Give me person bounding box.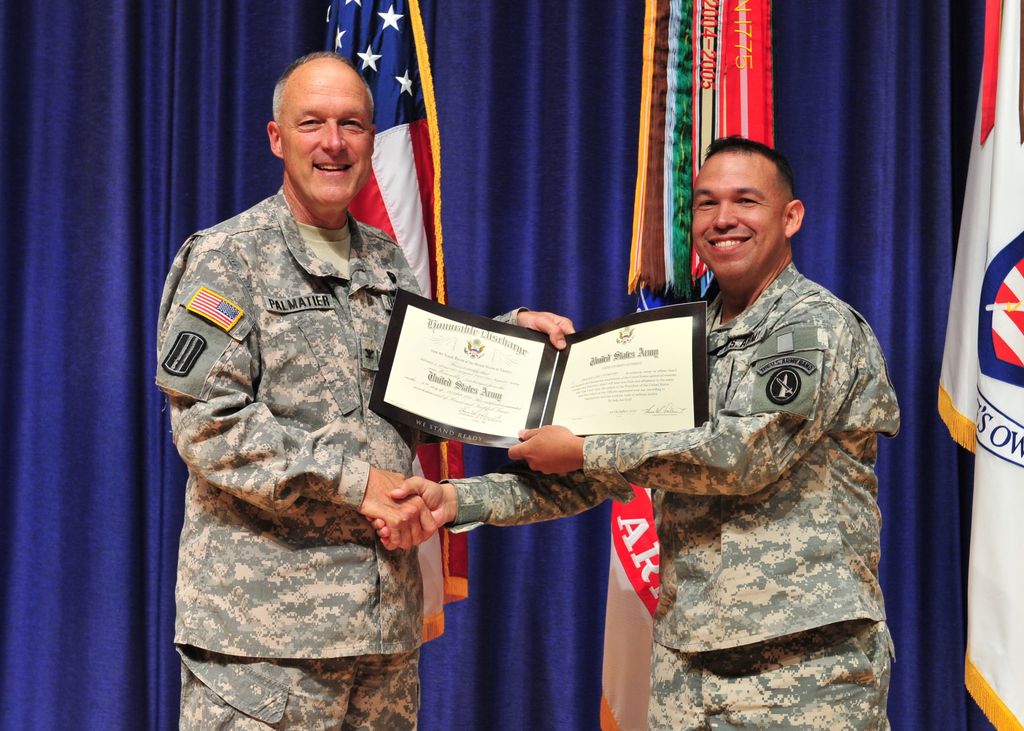
rect(173, 55, 459, 668).
